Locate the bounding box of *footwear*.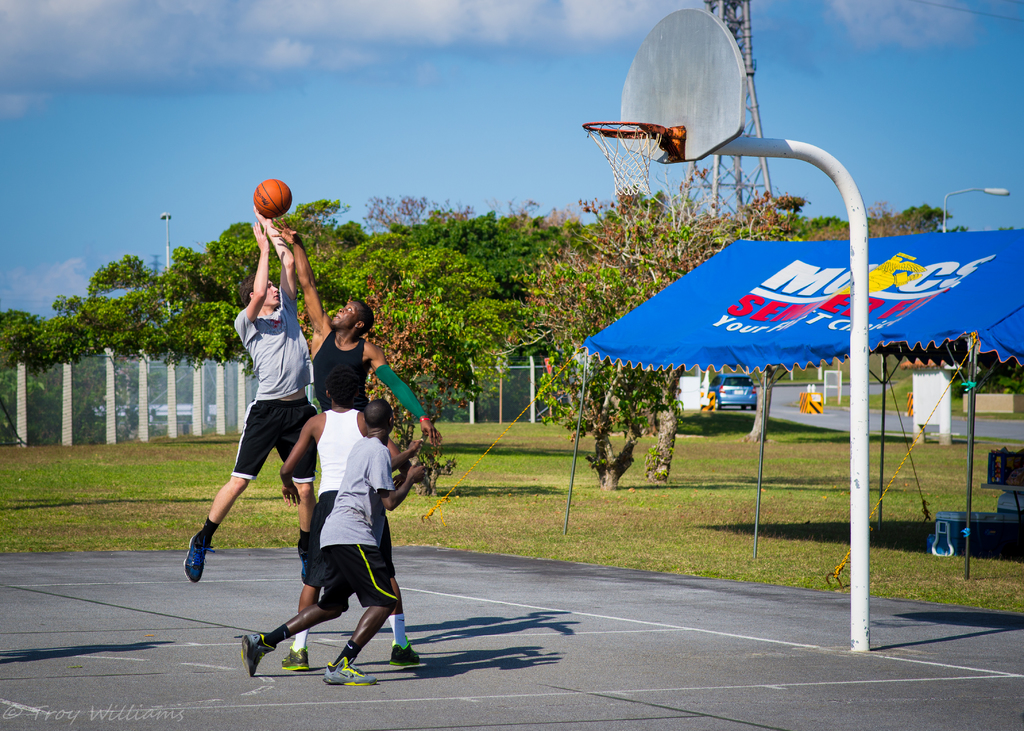
Bounding box: Rect(276, 647, 317, 671).
